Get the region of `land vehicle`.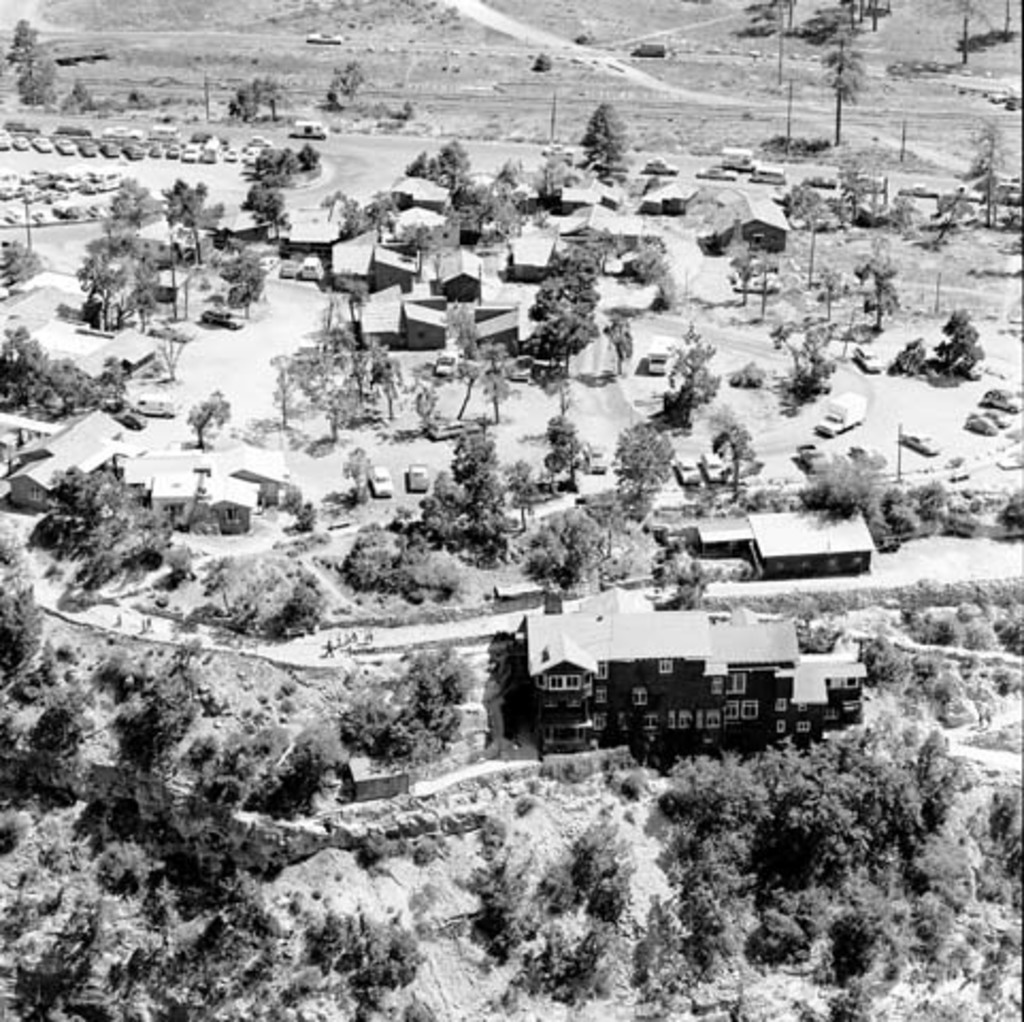
region(798, 170, 839, 189).
